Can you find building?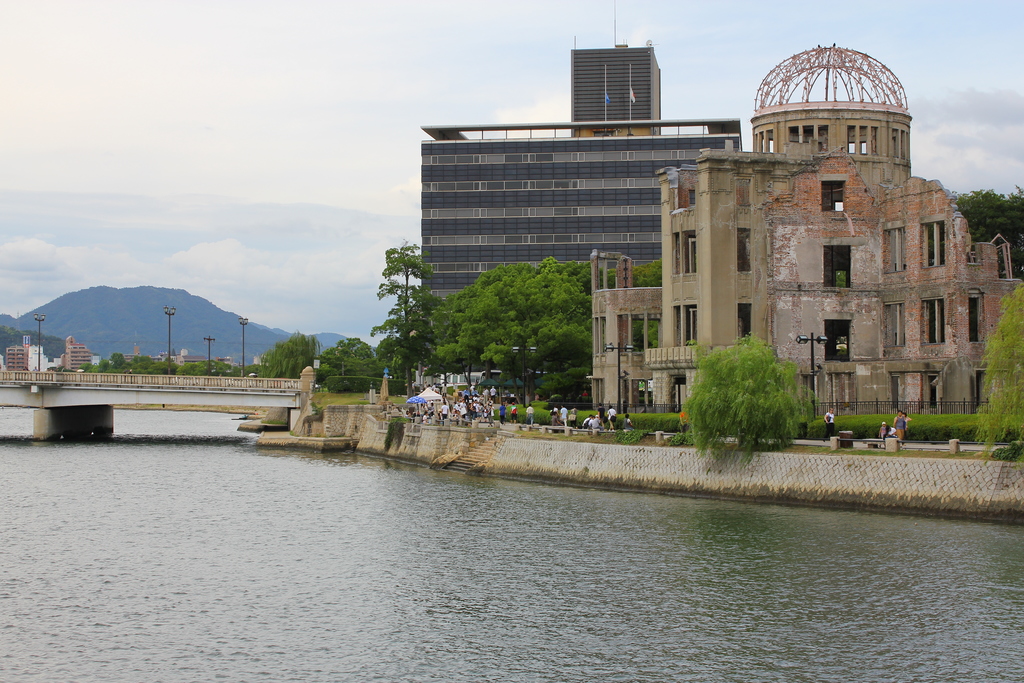
Yes, bounding box: <region>593, 40, 1021, 419</region>.
